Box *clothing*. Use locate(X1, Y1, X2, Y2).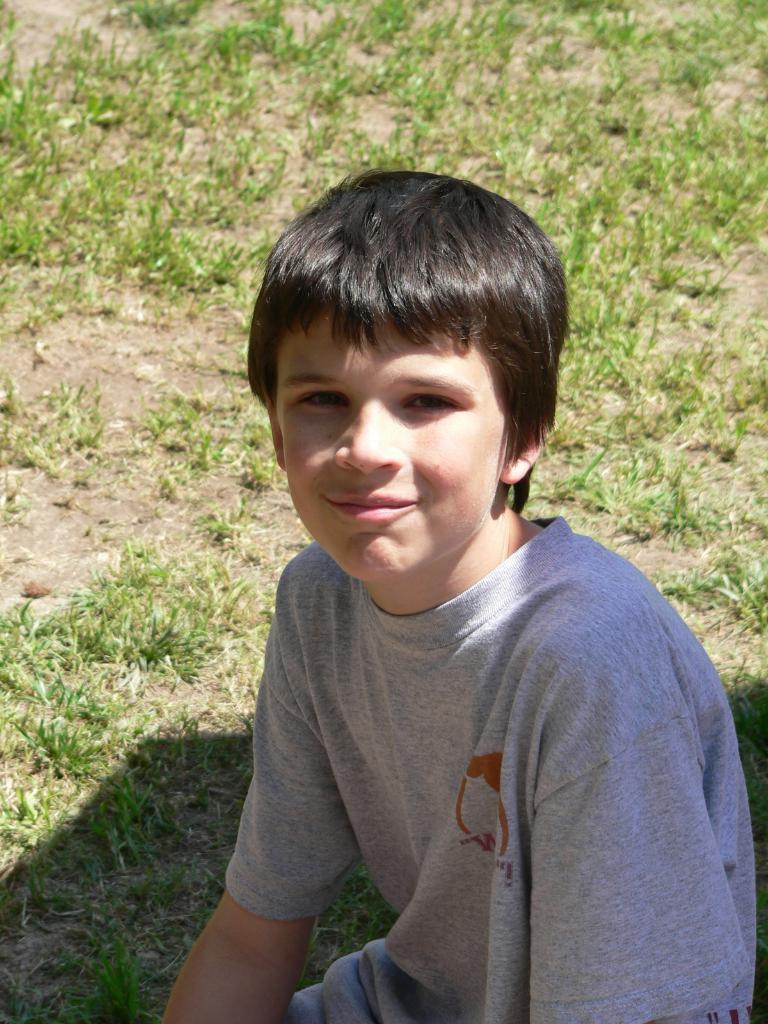
locate(208, 447, 751, 1018).
